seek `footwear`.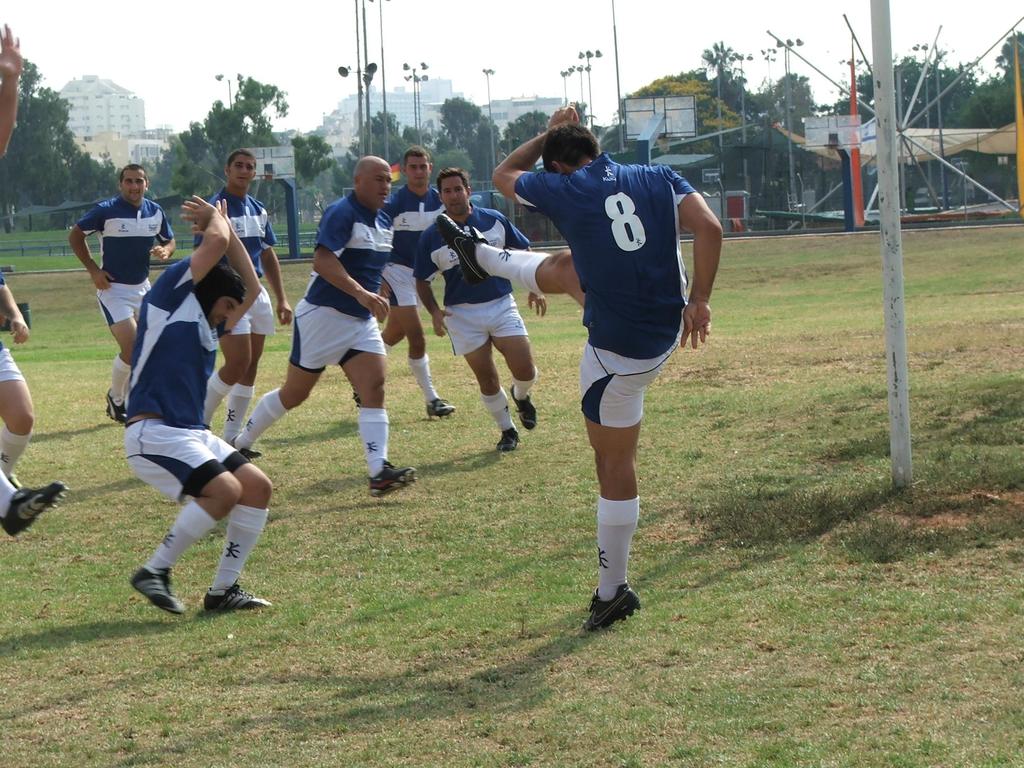
{"x1": 579, "y1": 568, "x2": 644, "y2": 640}.
